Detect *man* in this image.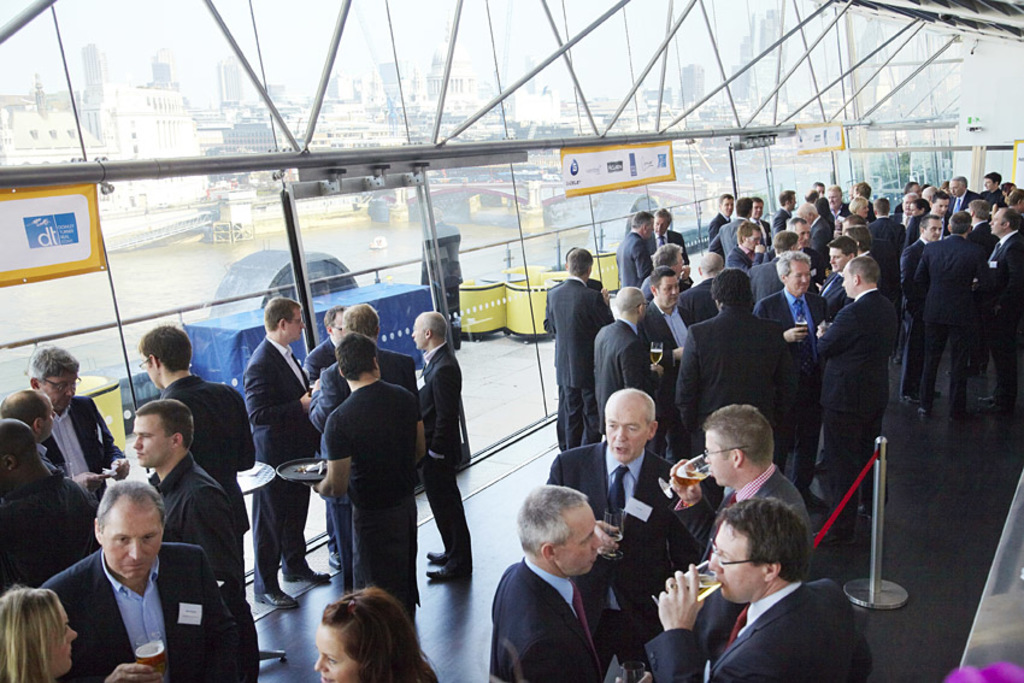
Detection: <box>664,405,816,654</box>.
